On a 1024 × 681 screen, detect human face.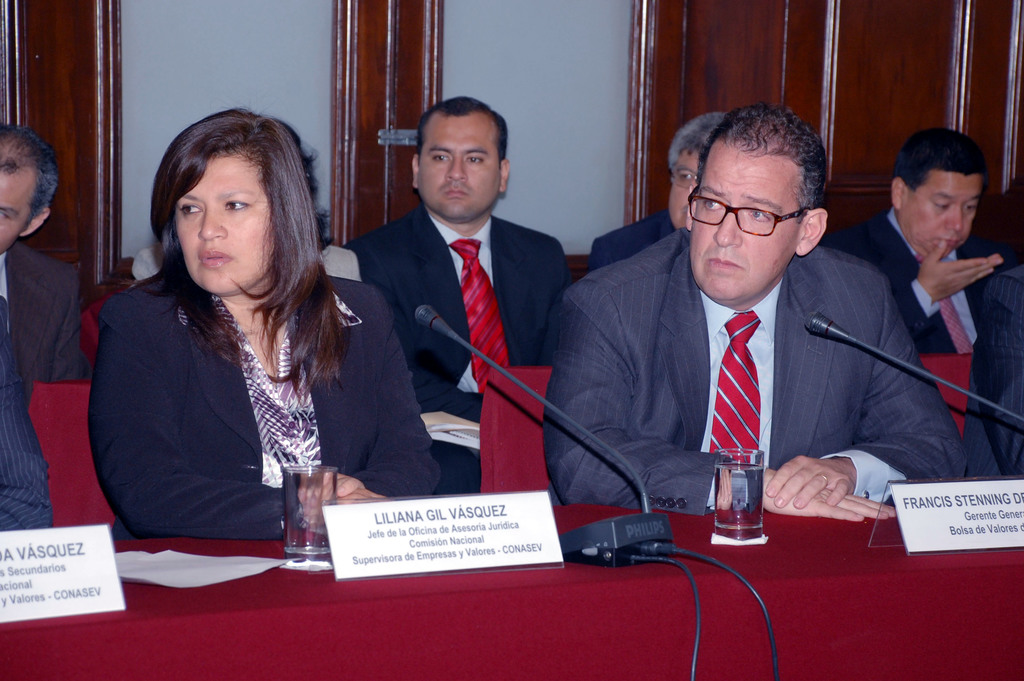
l=0, t=168, r=19, b=255.
